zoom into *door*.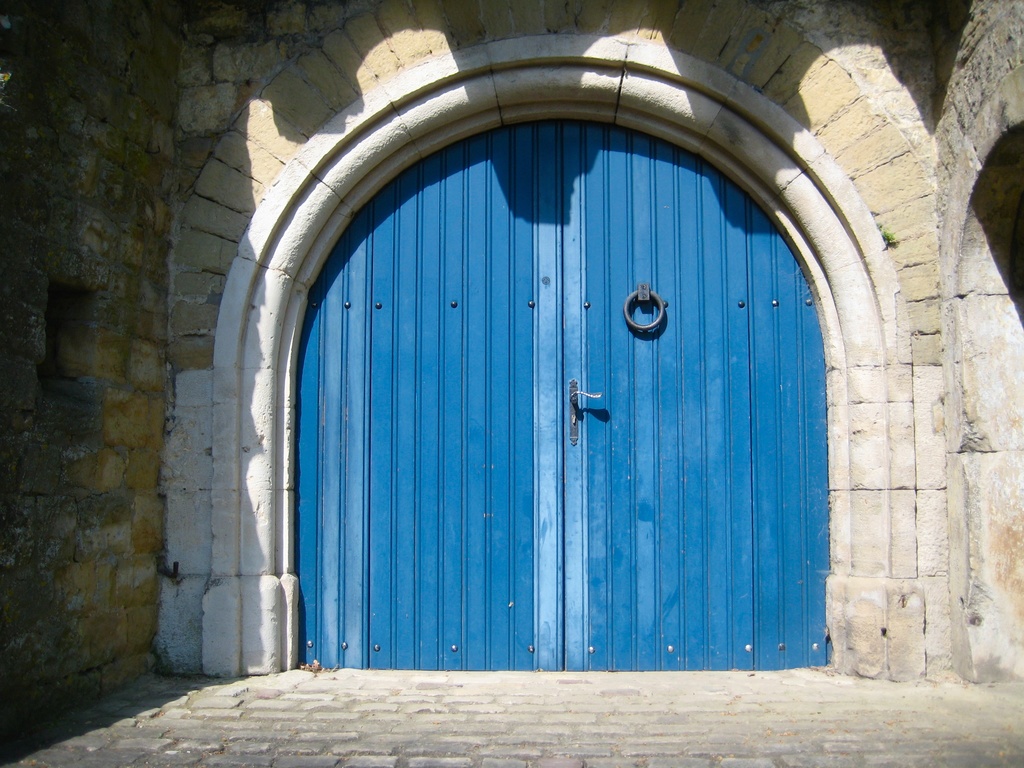
Zoom target: crop(261, 95, 855, 687).
